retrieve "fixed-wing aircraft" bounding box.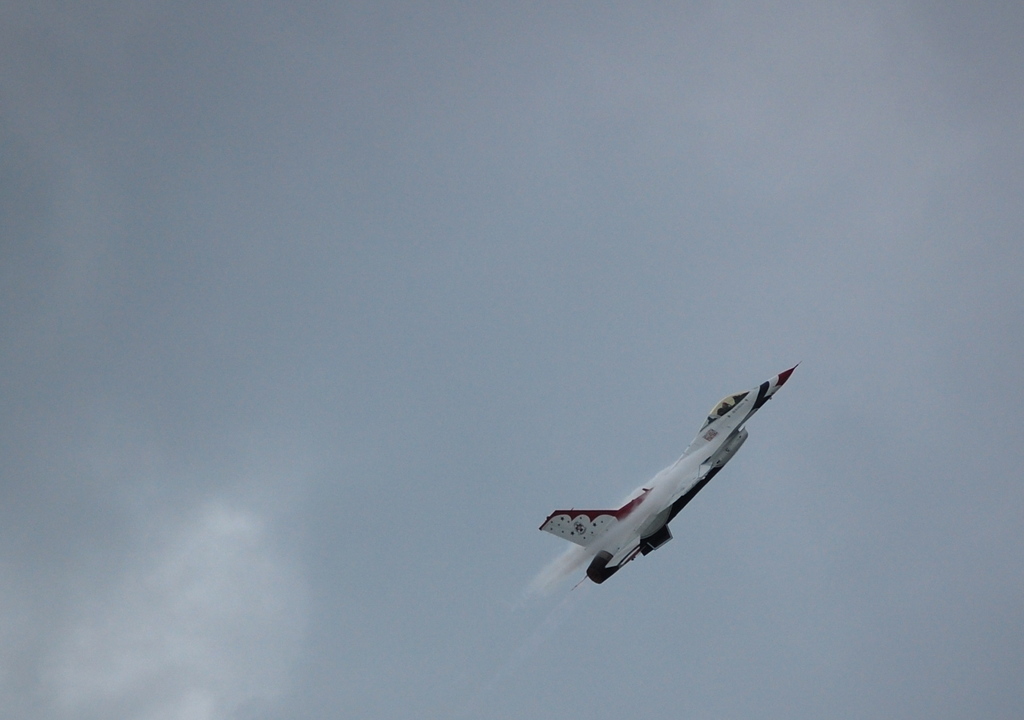
Bounding box: bbox=[537, 360, 806, 584].
